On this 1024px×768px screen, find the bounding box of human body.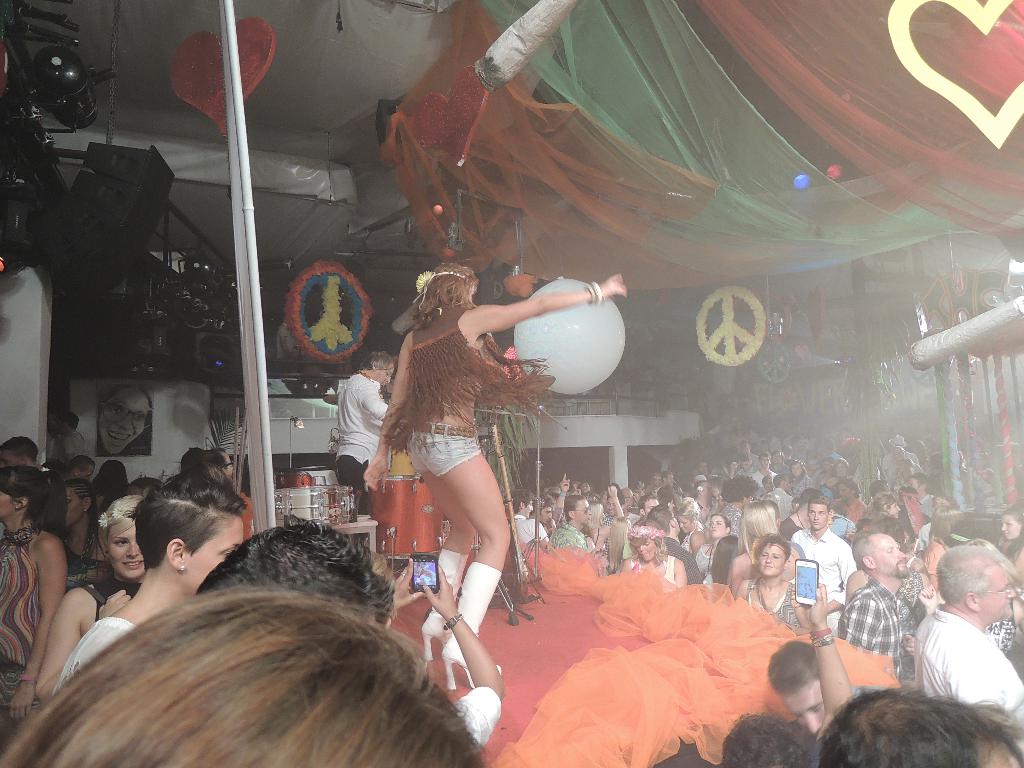
Bounding box: bbox=[908, 522, 1023, 737].
